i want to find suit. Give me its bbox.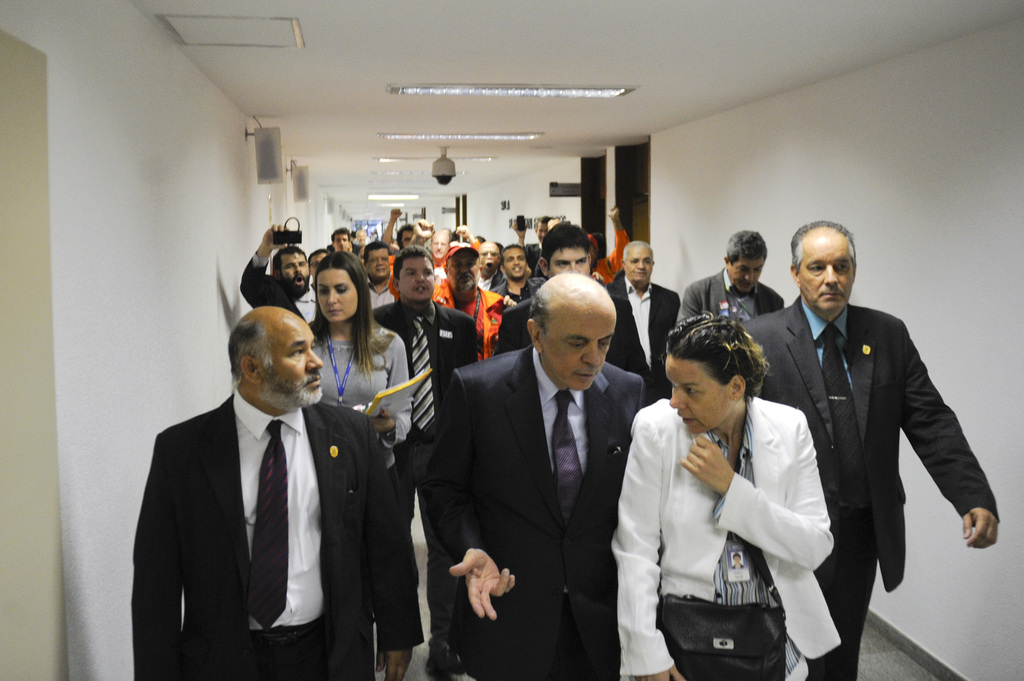
crop(747, 303, 999, 680).
